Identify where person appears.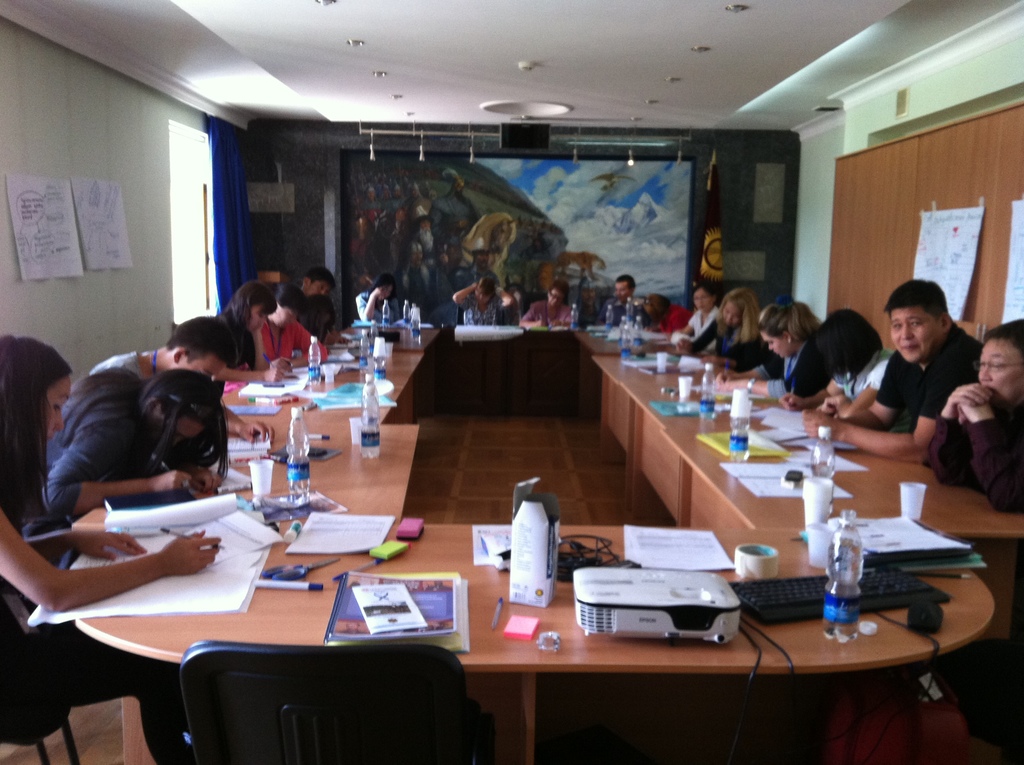
Appears at 83, 315, 234, 370.
